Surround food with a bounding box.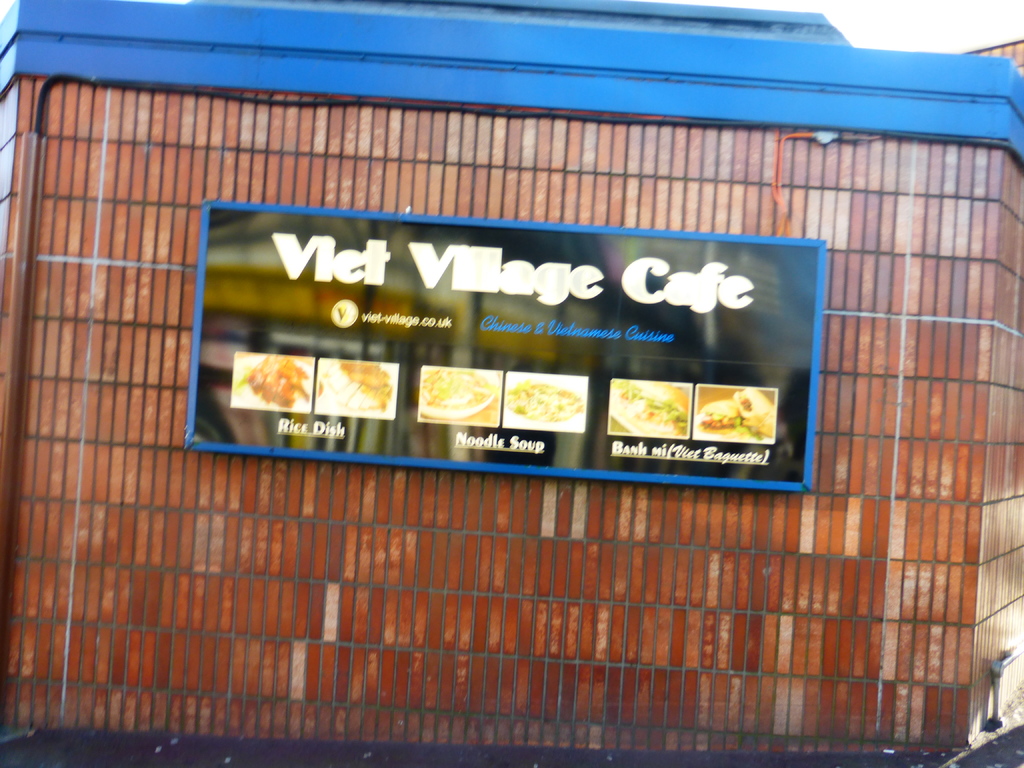
(left=616, top=356, right=769, bottom=463).
